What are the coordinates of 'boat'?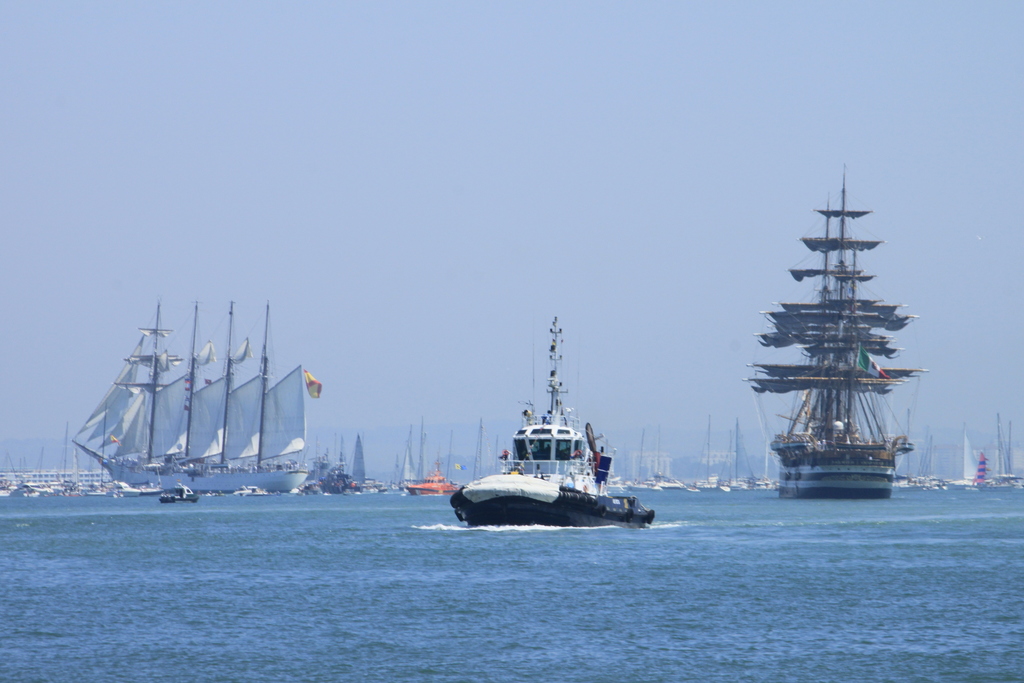
<box>955,421,1023,493</box>.
